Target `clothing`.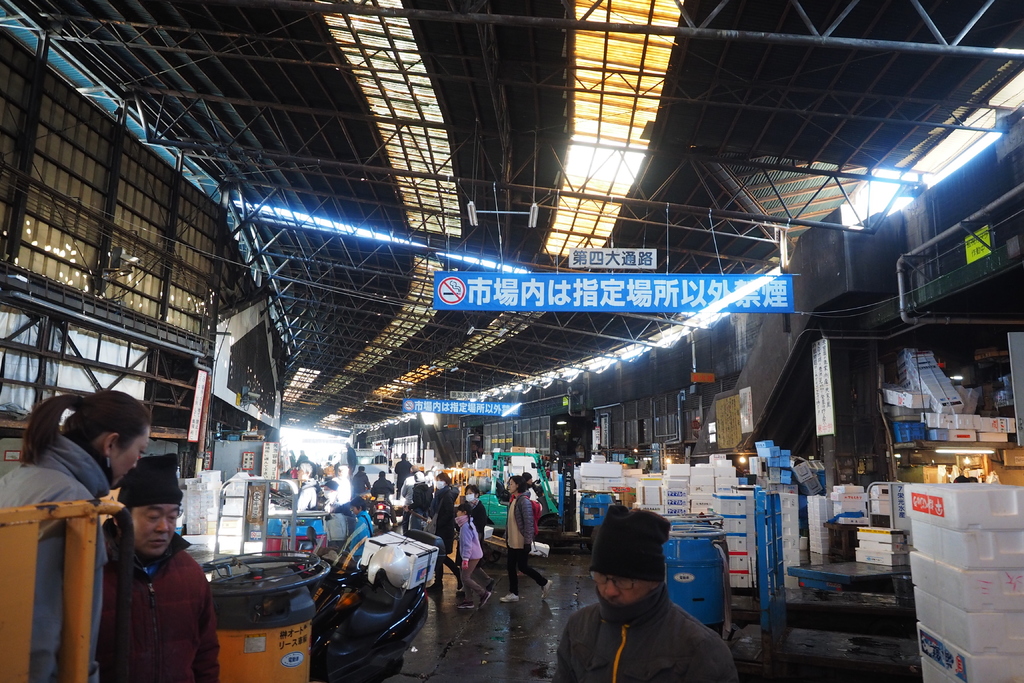
Target region: locate(501, 492, 548, 595).
